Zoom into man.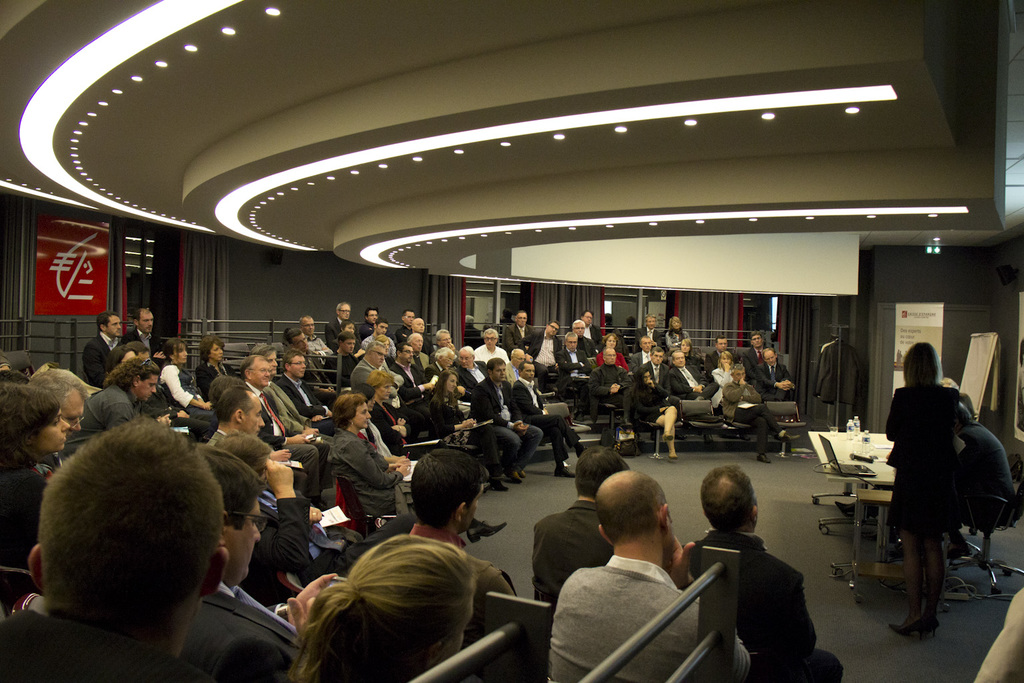
Zoom target: {"left": 324, "top": 299, "right": 354, "bottom": 334}.
